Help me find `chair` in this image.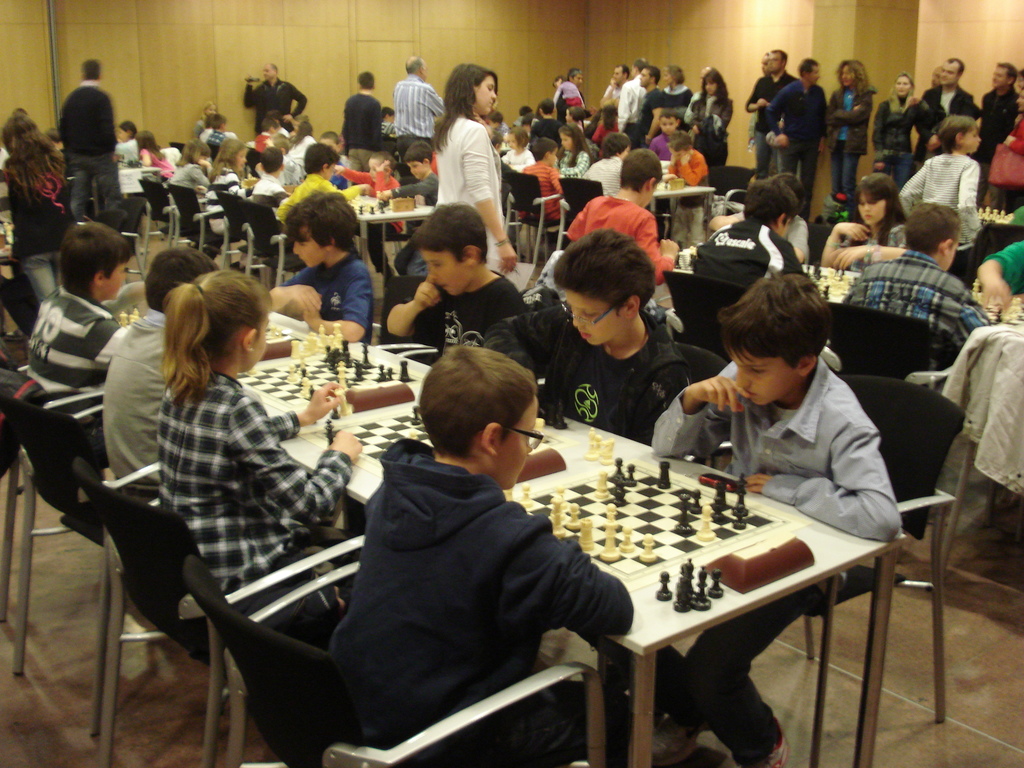
Found it: x1=931 y1=330 x2=1023 y2=595.
